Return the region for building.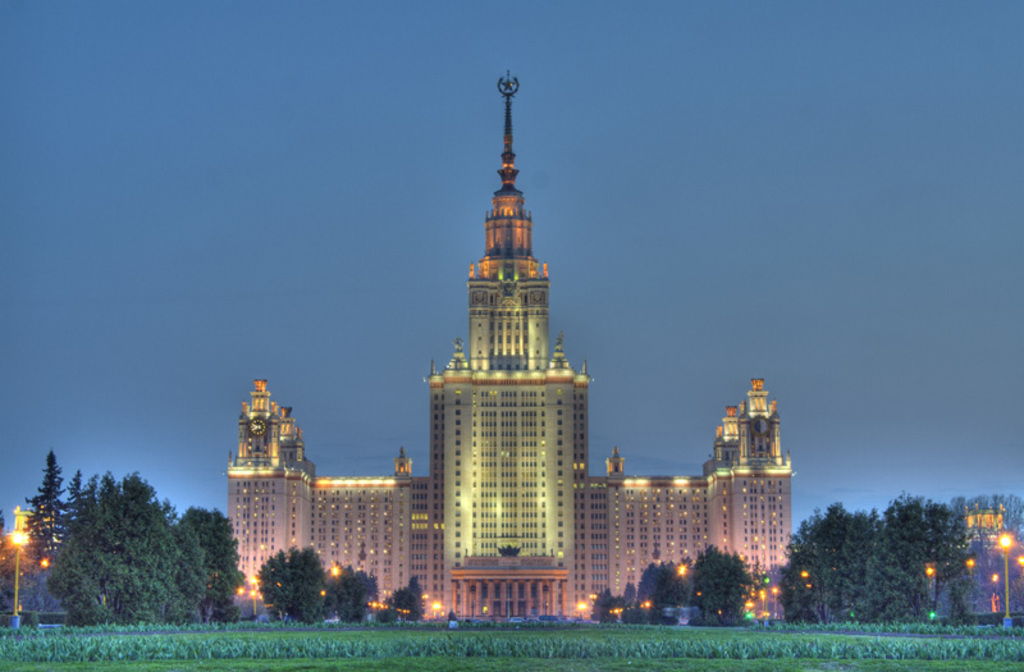
[4, 502, 63, 554].
